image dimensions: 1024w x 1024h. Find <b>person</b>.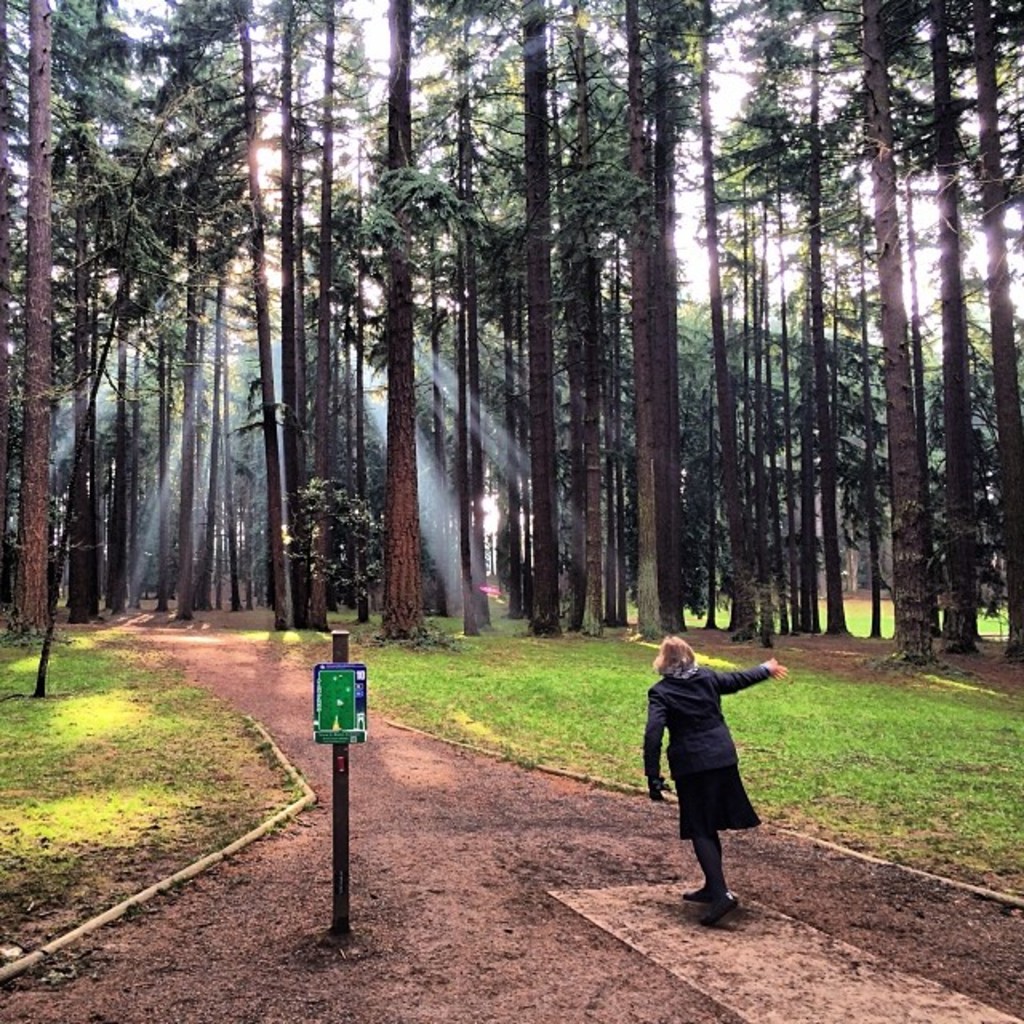
detection(630, 626, 794, 926).
